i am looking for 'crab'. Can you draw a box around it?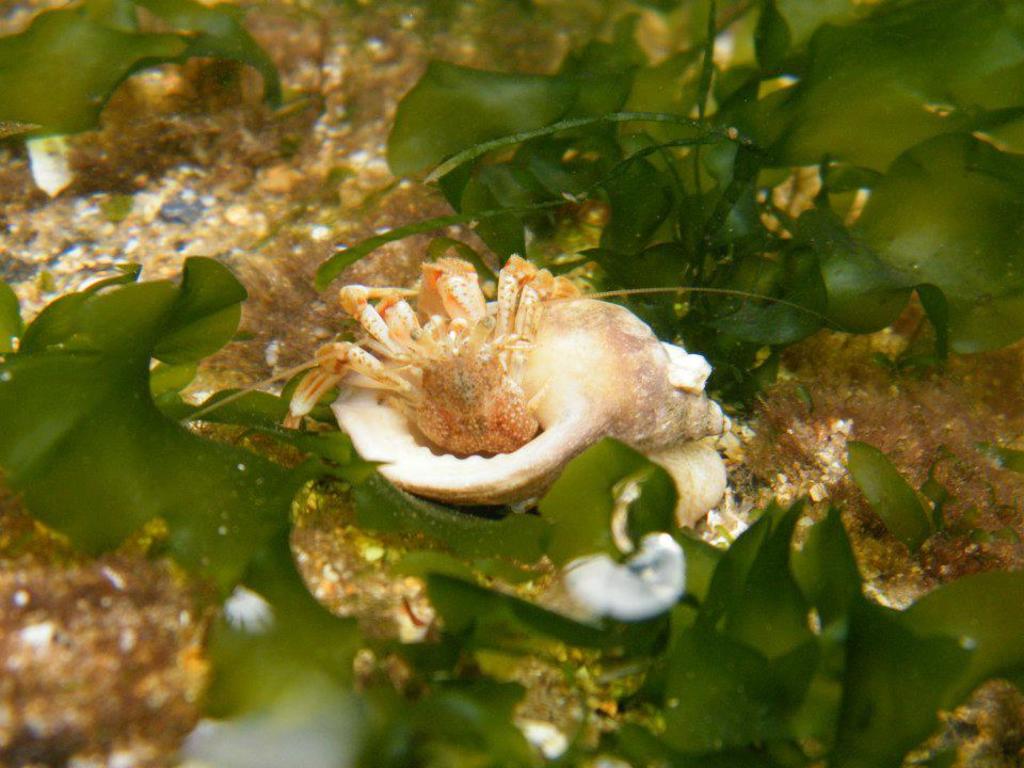
Sure, the bounding box is [x1=276, y1=254, x2=578, y2=457].
